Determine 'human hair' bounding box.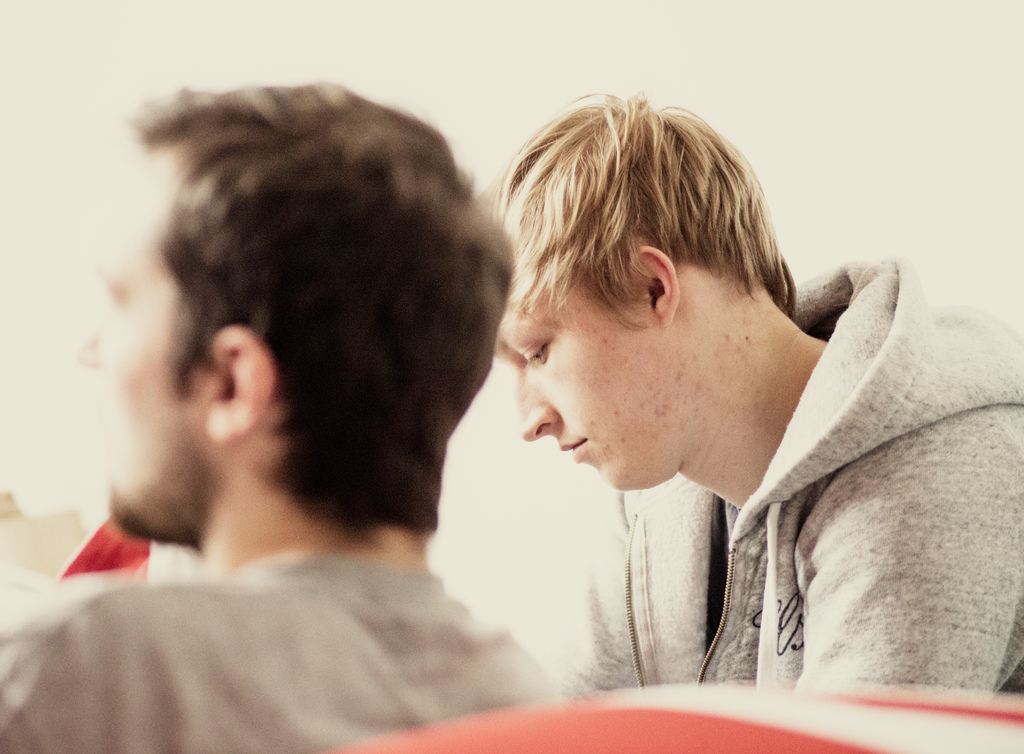
Determined: [x1=104, y1=77, x2=518, y2=581].
